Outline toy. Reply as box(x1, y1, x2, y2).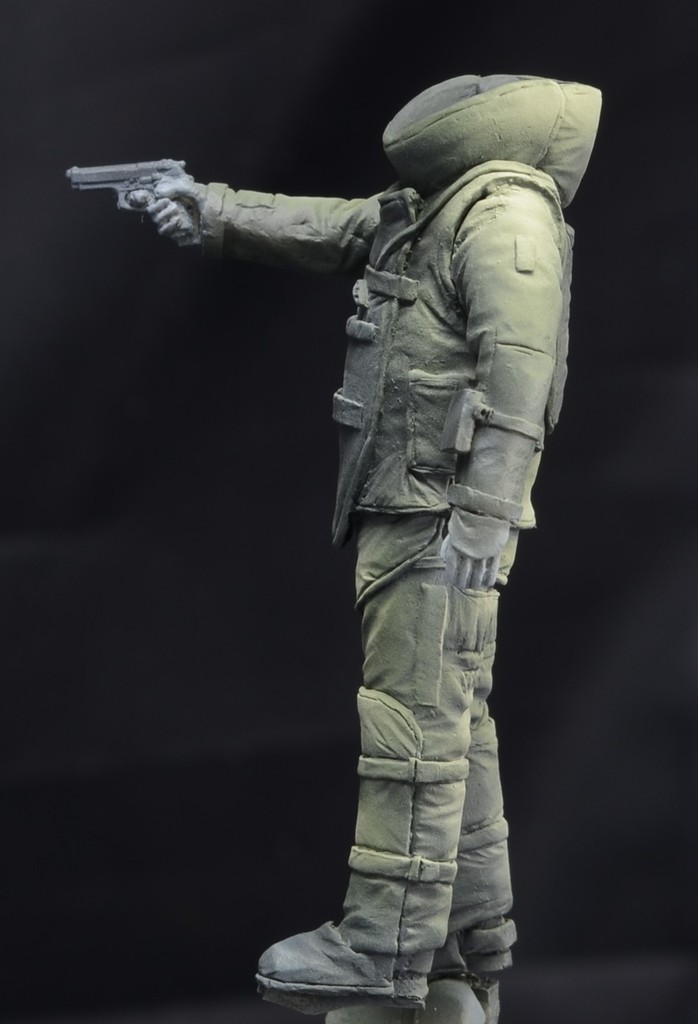
box(65, 72, 604, 1006).
